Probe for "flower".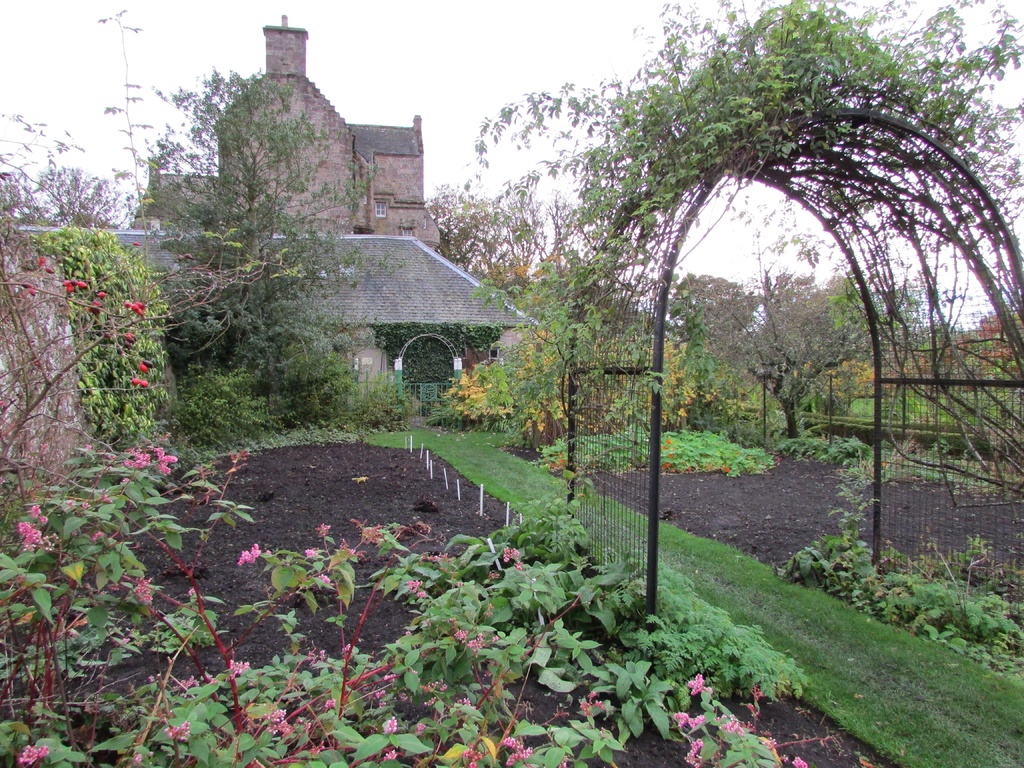
Probe result: l=504, t=734, r=534, b=764.
